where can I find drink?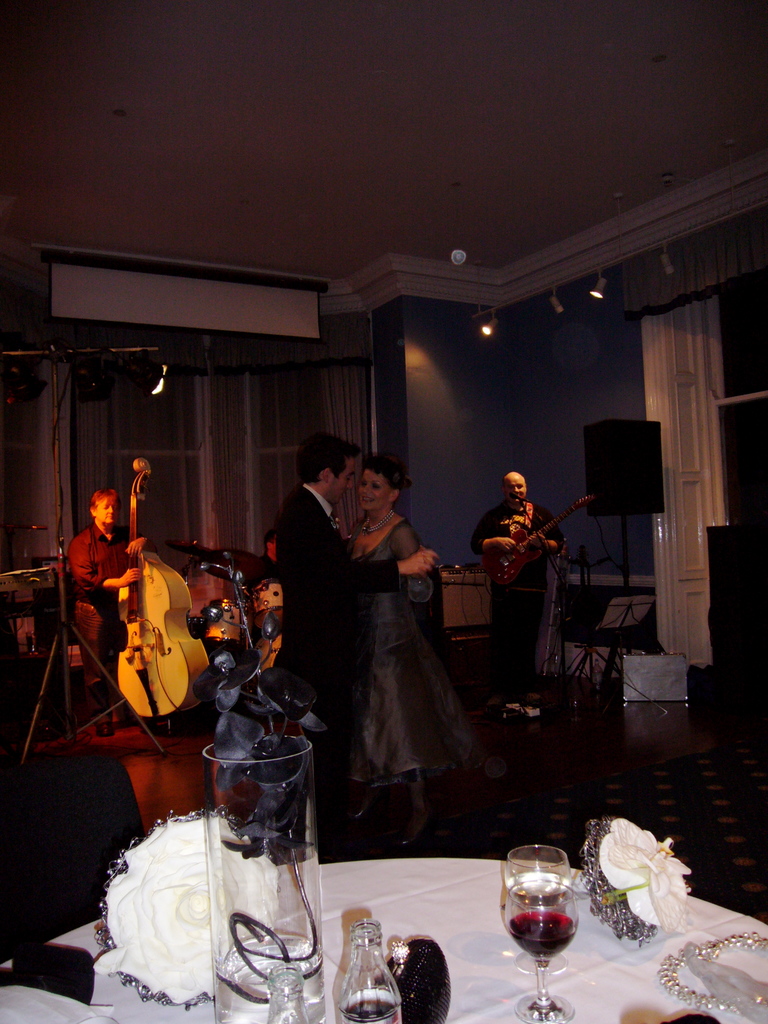
You can find it at [left=502, top=874, right=582, bottom=970].
